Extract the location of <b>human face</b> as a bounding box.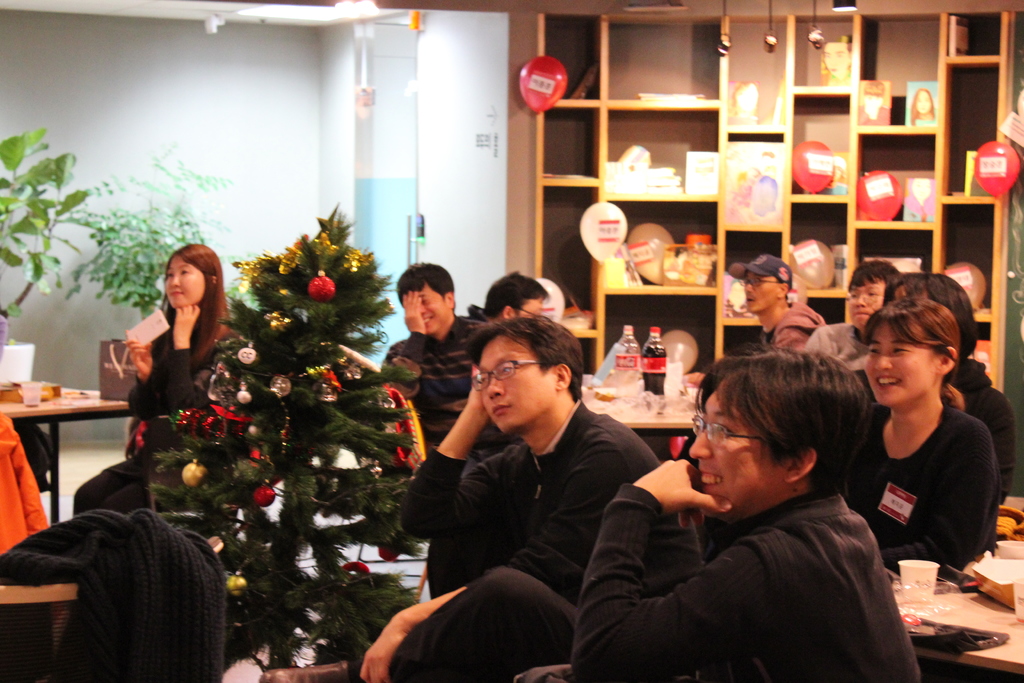
<box>516,298,545,323</box>.
